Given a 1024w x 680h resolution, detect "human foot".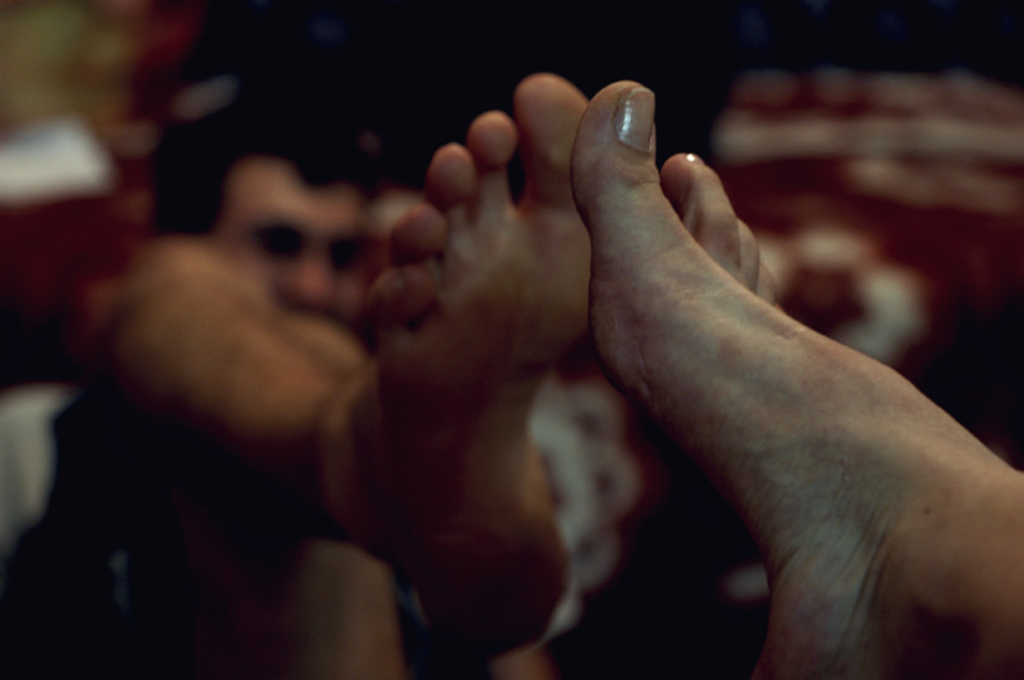
559:89:895:620.
